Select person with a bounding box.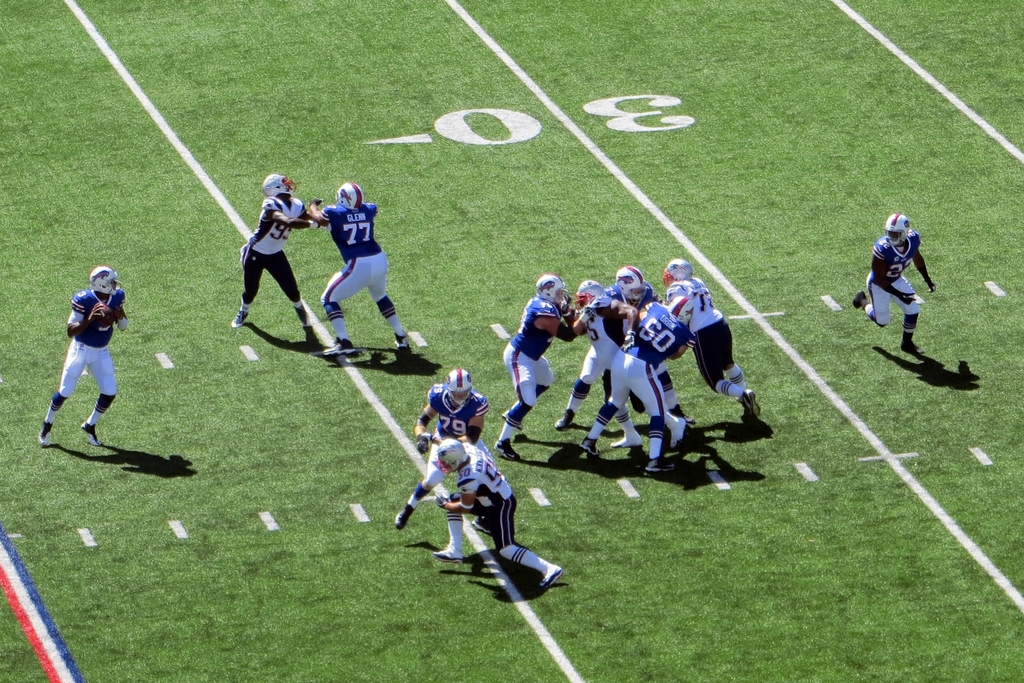
{"left": 227, "top": 169, "right": 328, "bottom": 335}.
